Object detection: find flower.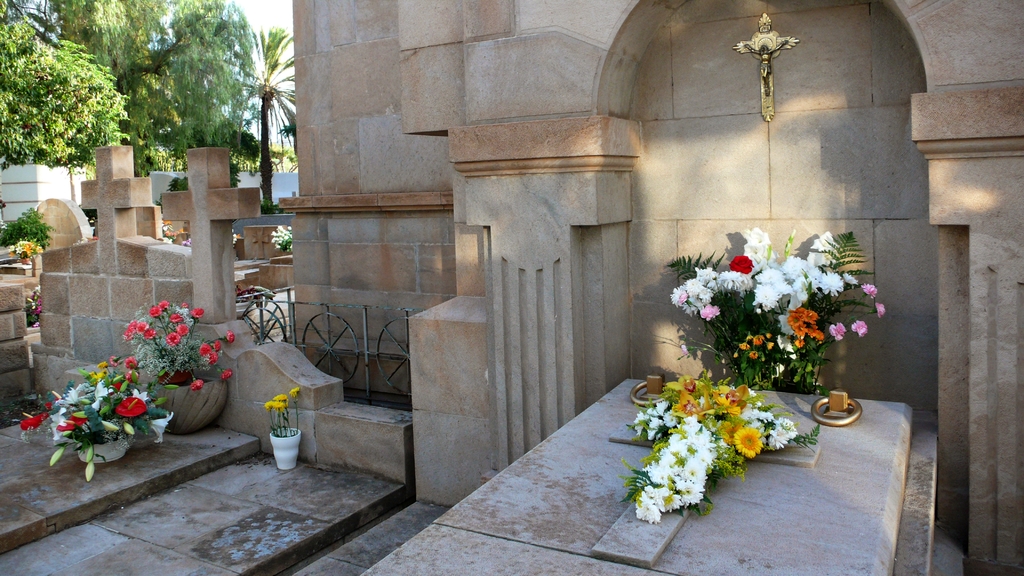
<bbox>724, 251, 755, 277</bbox>.
